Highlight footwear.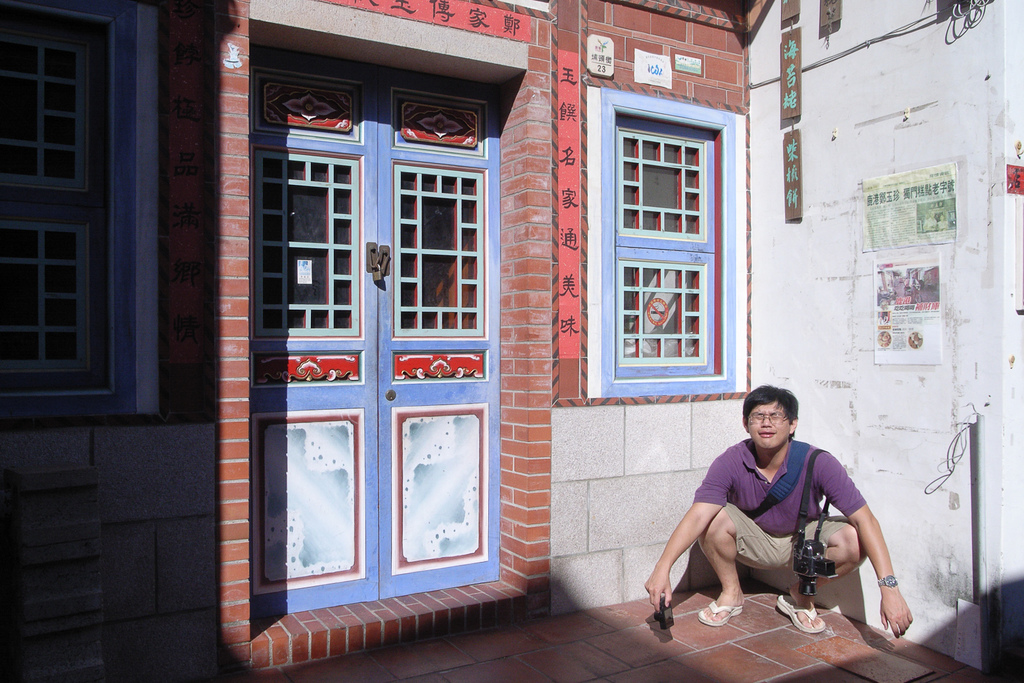
Highlighted region: region(695, 598, 750, 626).
